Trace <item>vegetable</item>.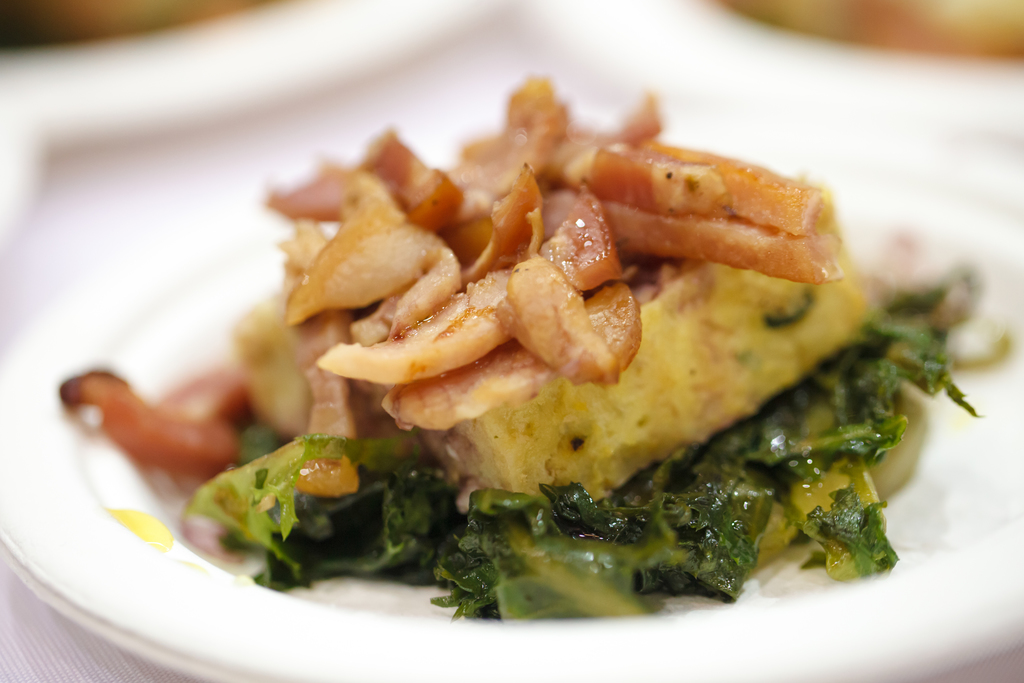
Traced to (90,86,966,580).
